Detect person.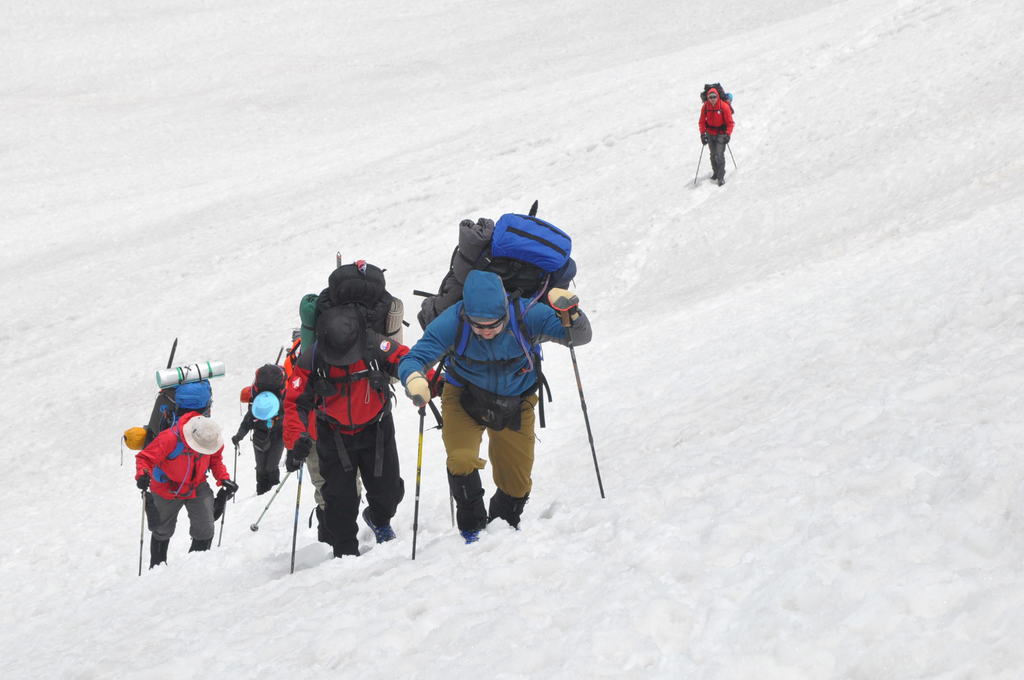
Detected at box(695, 85, 735, 184).
